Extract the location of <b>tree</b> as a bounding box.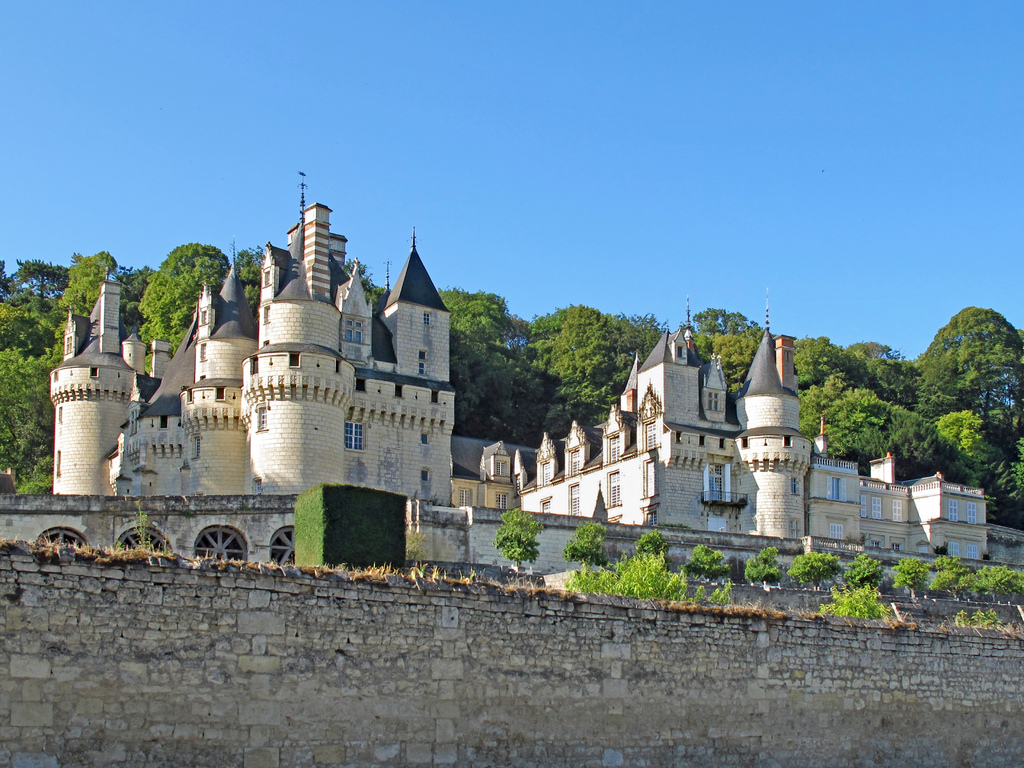
985,465,1023,529.
